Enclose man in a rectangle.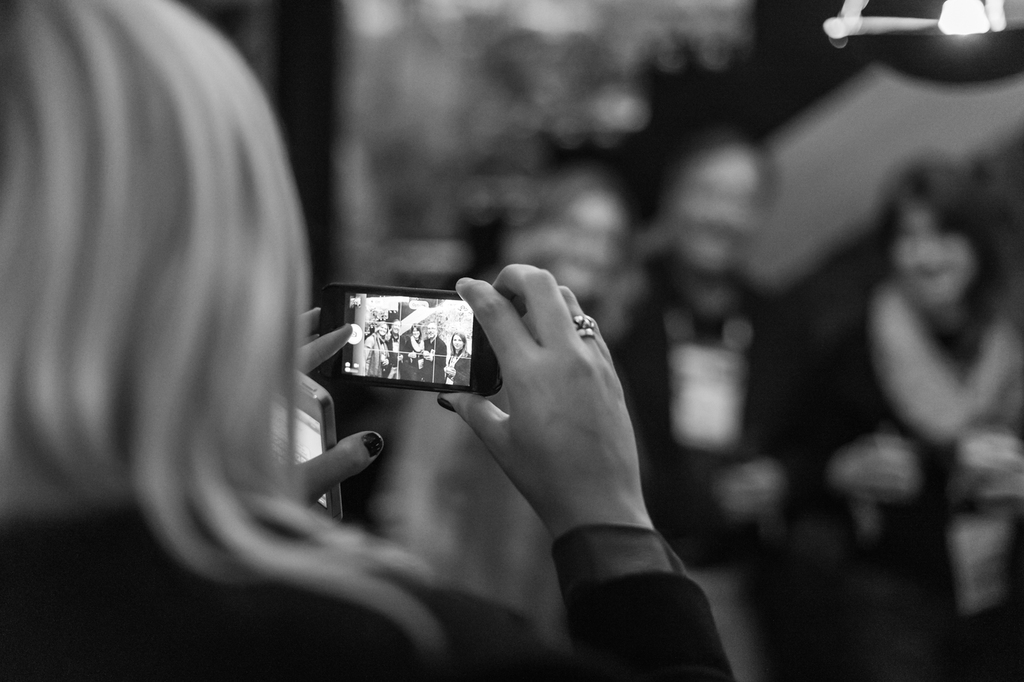
604:113:843:567.
